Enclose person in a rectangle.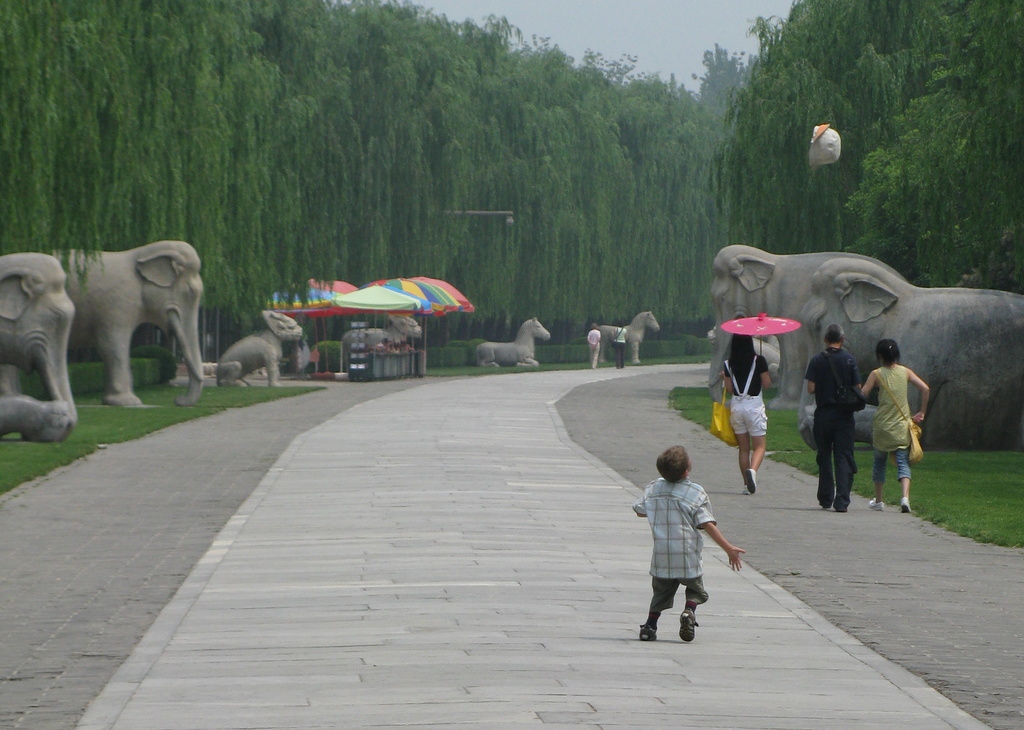
{"left": 804, "top": 323, "right": 863, "bottom": 509}.
